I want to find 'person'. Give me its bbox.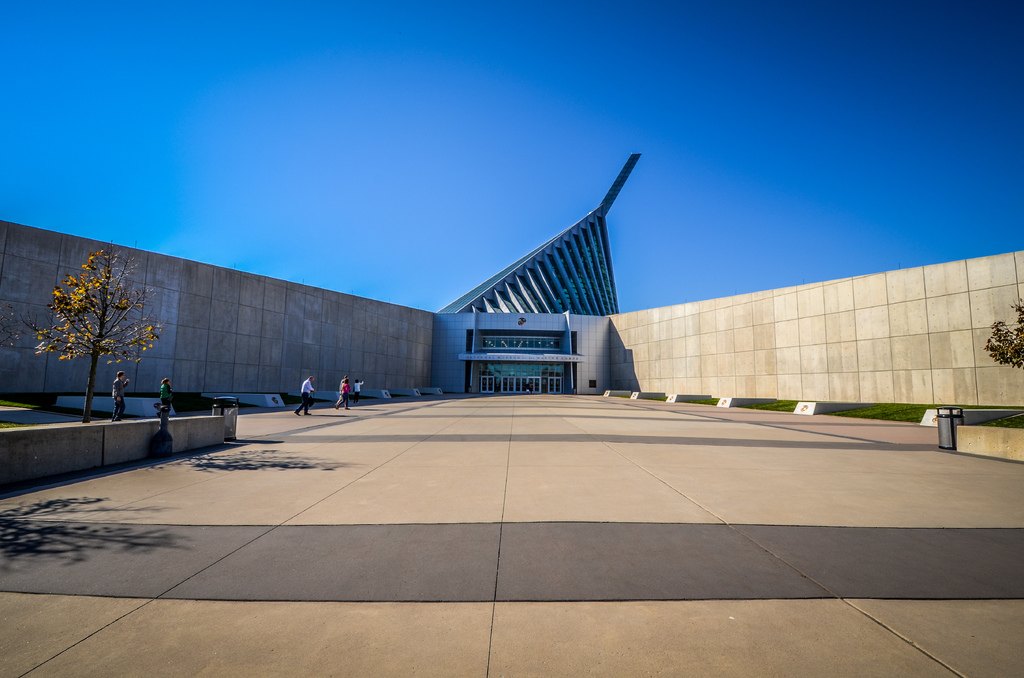
113:366:132:426.
